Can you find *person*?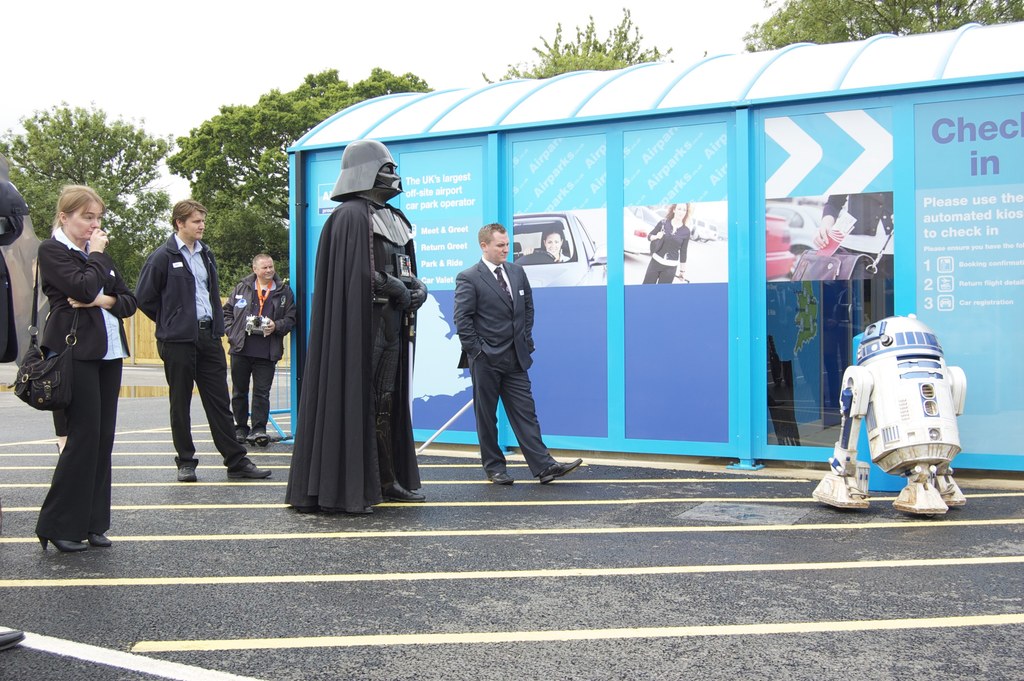
Yes, bounding box: box(285, 140, 428, 511).
